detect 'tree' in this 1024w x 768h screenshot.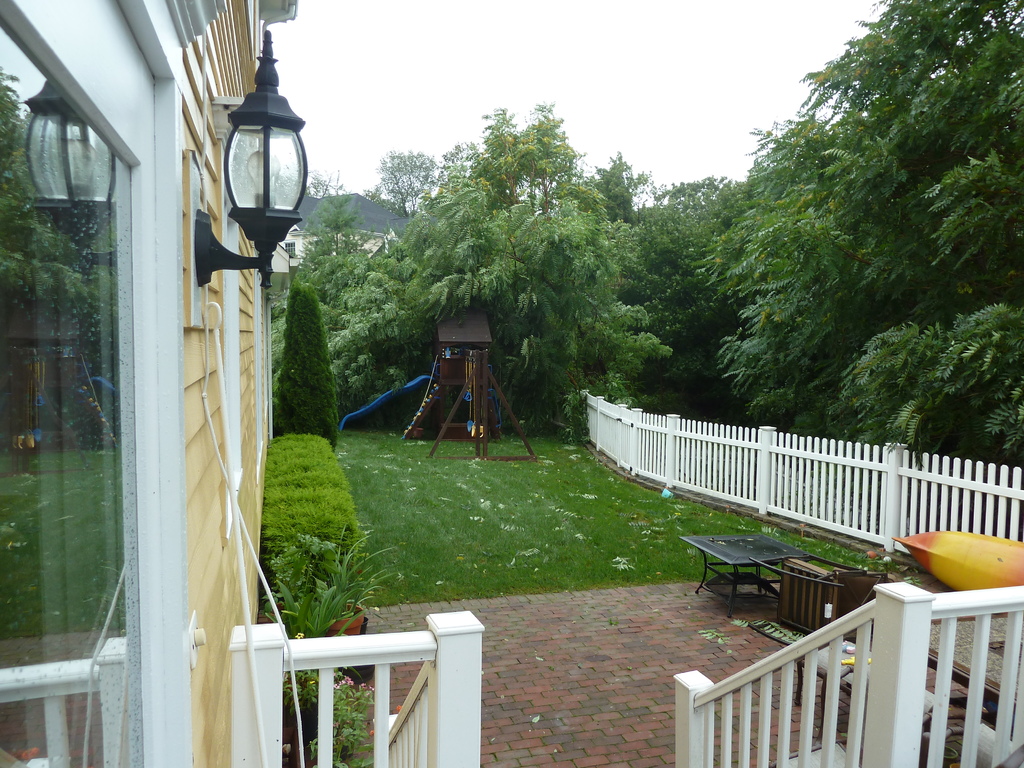
Detection: [x1=463, y1=102, x2=541, y2=231].
